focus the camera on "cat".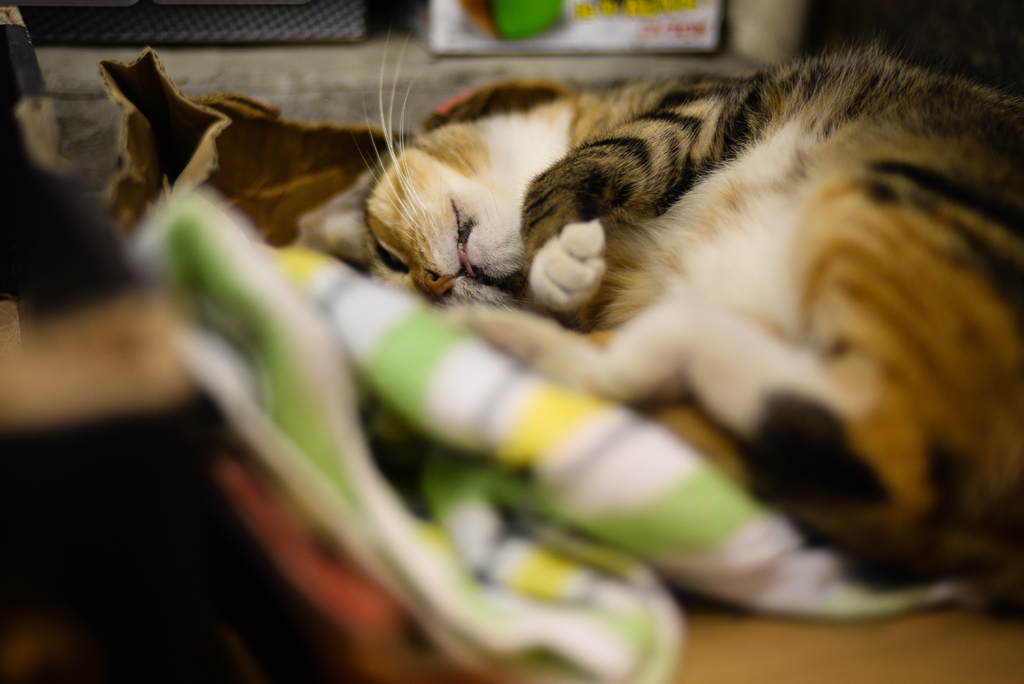
Focus region: 298,29,1023,609.
